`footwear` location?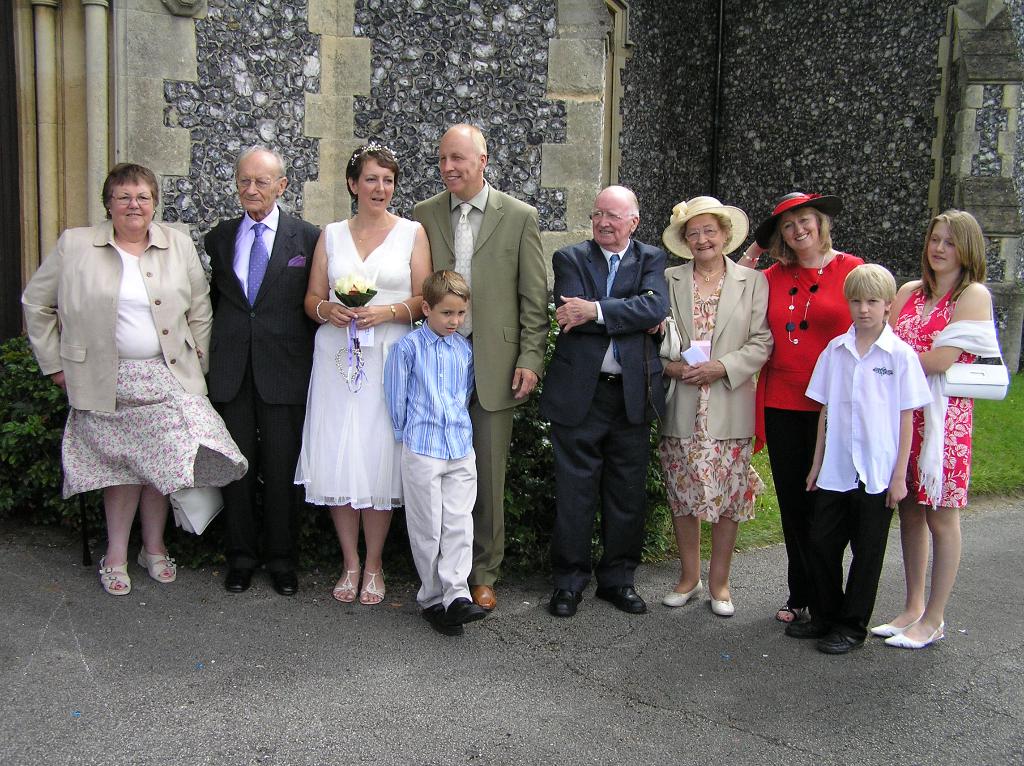
pyautogui.locateOnScreen(872, 613, 924, 637)
